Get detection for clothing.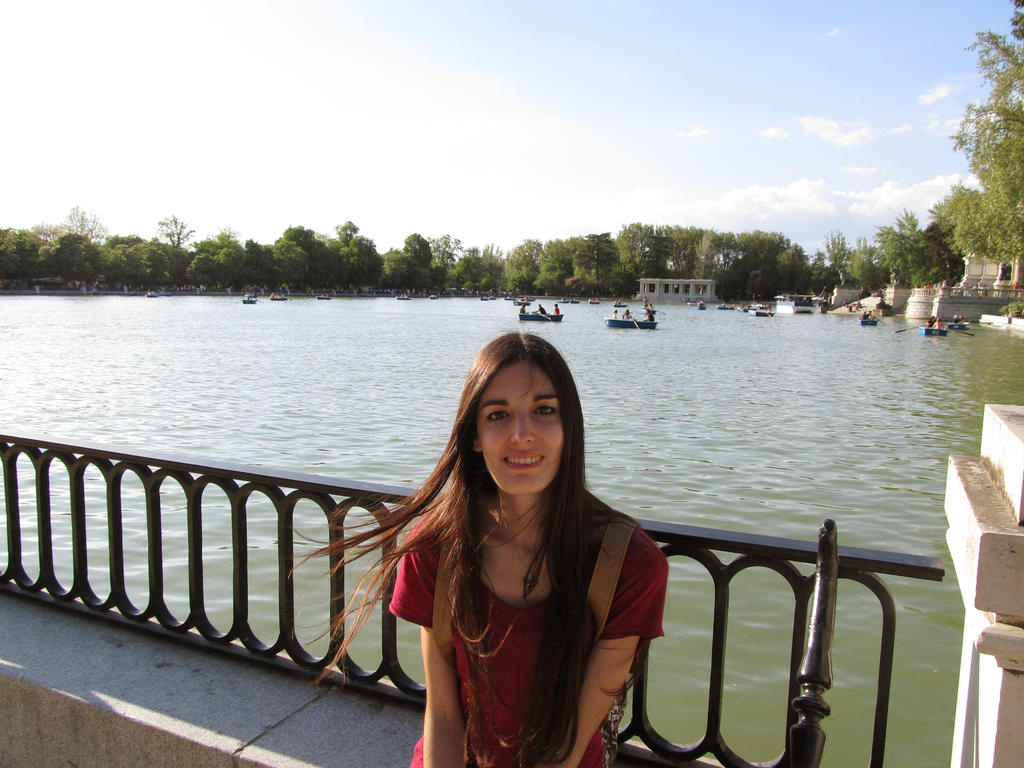
Detection: 552,306,561,316.
